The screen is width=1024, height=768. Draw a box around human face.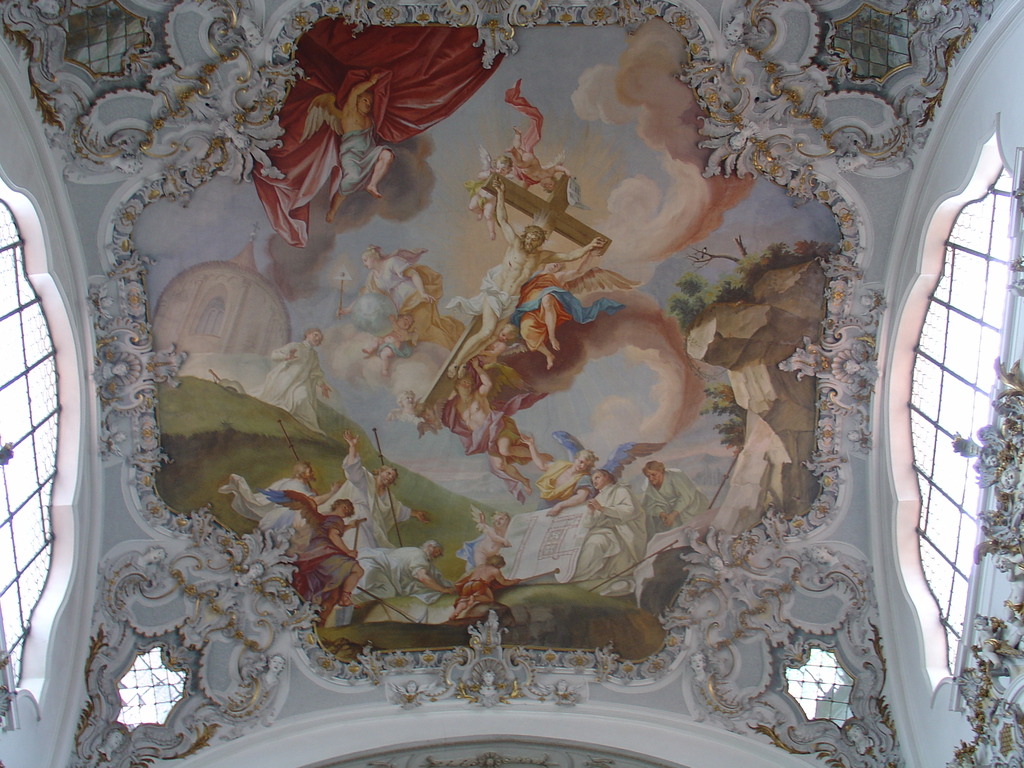
<region>590, 471, 601, 488</region>.
